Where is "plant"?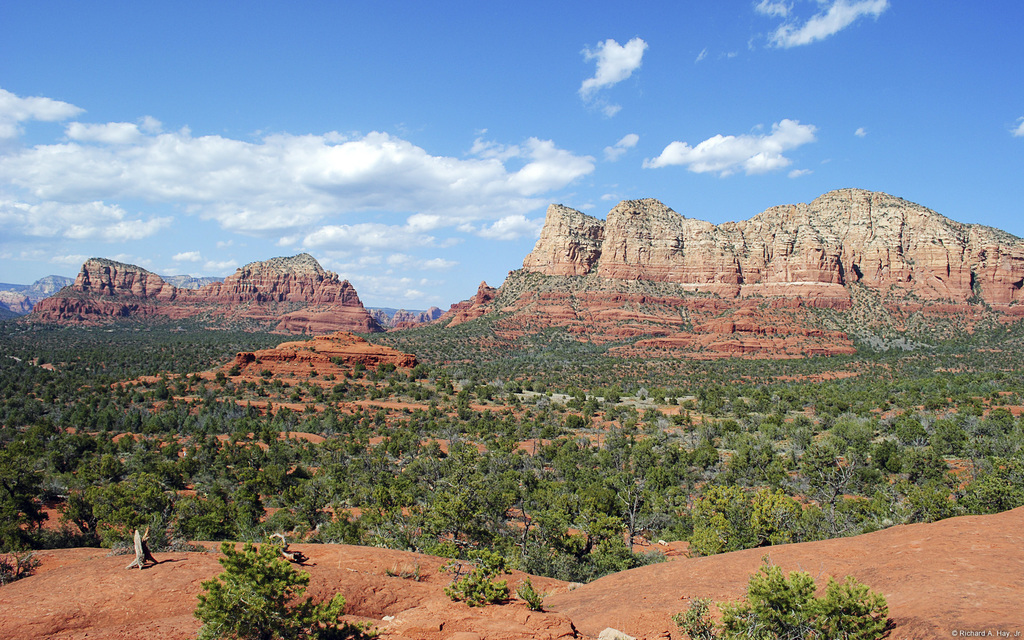
x1=189, y1=532, x2=372, y2=639.
